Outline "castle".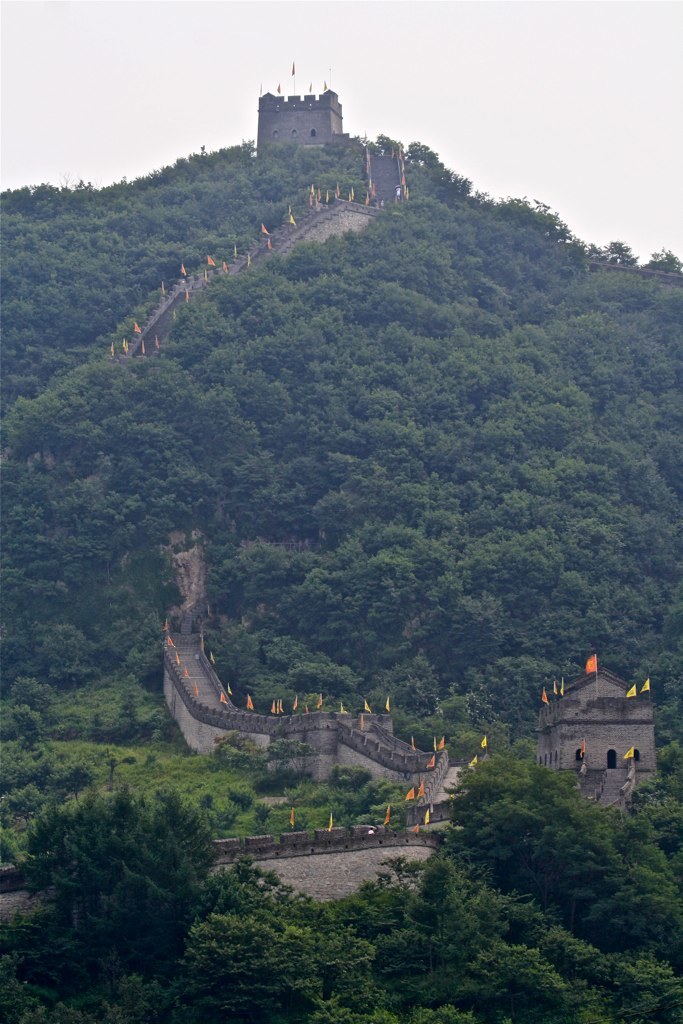
Outline: 241, 57, 414, 218.
